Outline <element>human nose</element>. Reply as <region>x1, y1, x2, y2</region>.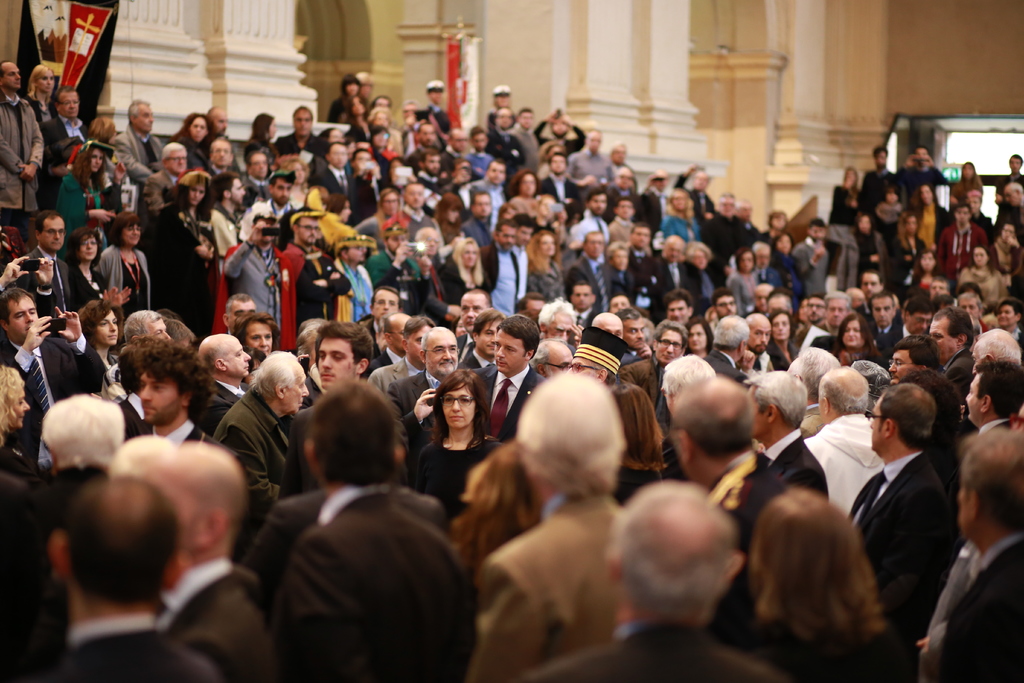
<region>301, 384, 310, 398</region>.
